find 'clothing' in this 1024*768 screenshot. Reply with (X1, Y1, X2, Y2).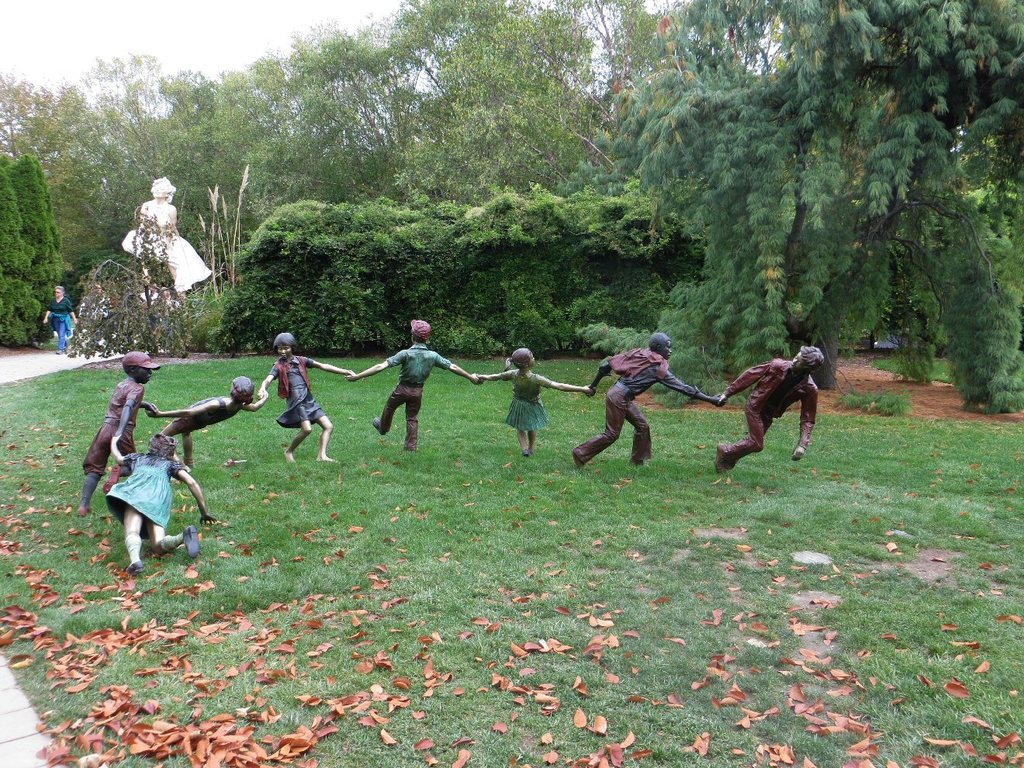
(43, 296, 71, 345).
